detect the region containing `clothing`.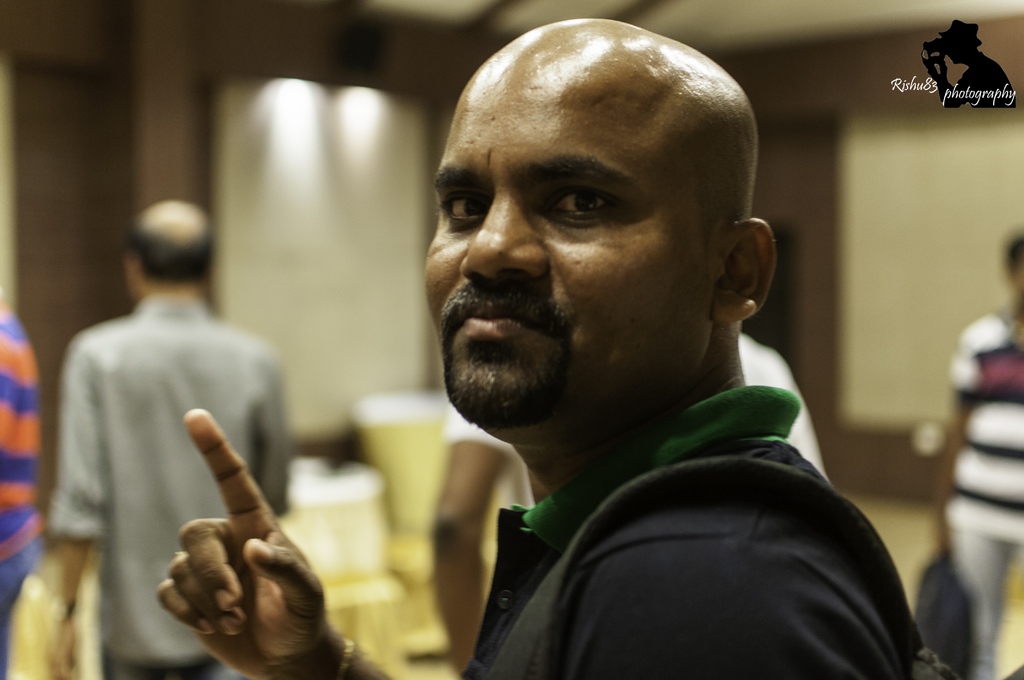
{"left": 463, "top": 360, "right": 962, "bottom": 679}.
